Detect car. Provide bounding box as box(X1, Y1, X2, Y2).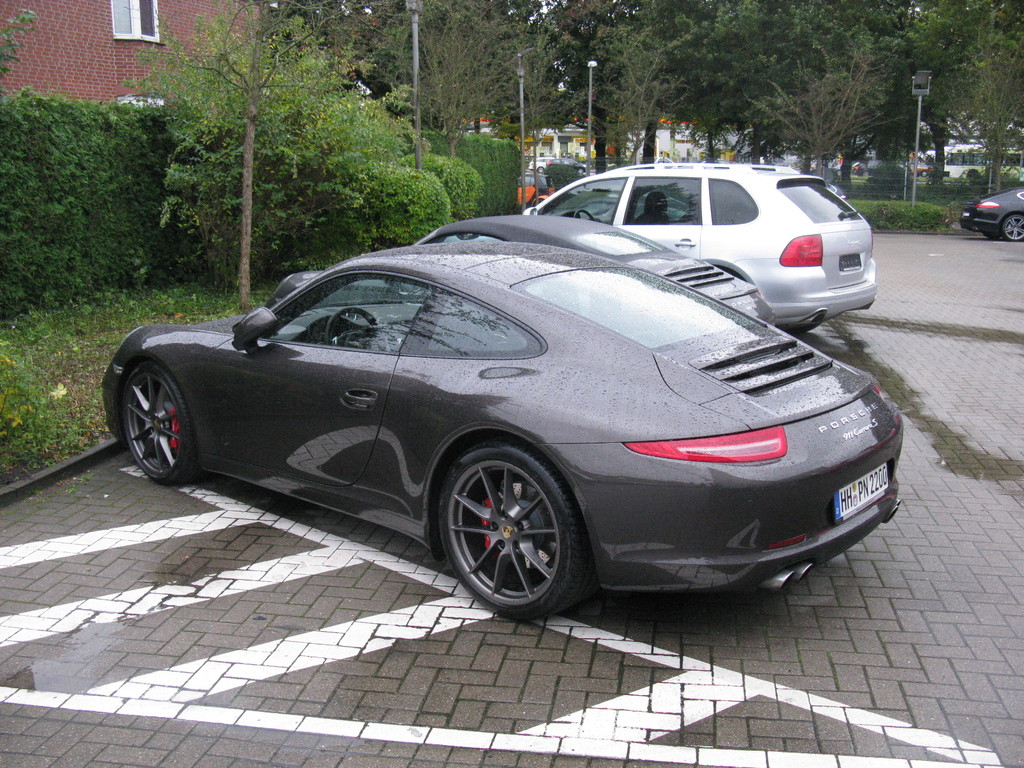
box(413, 212, 774, 329).
